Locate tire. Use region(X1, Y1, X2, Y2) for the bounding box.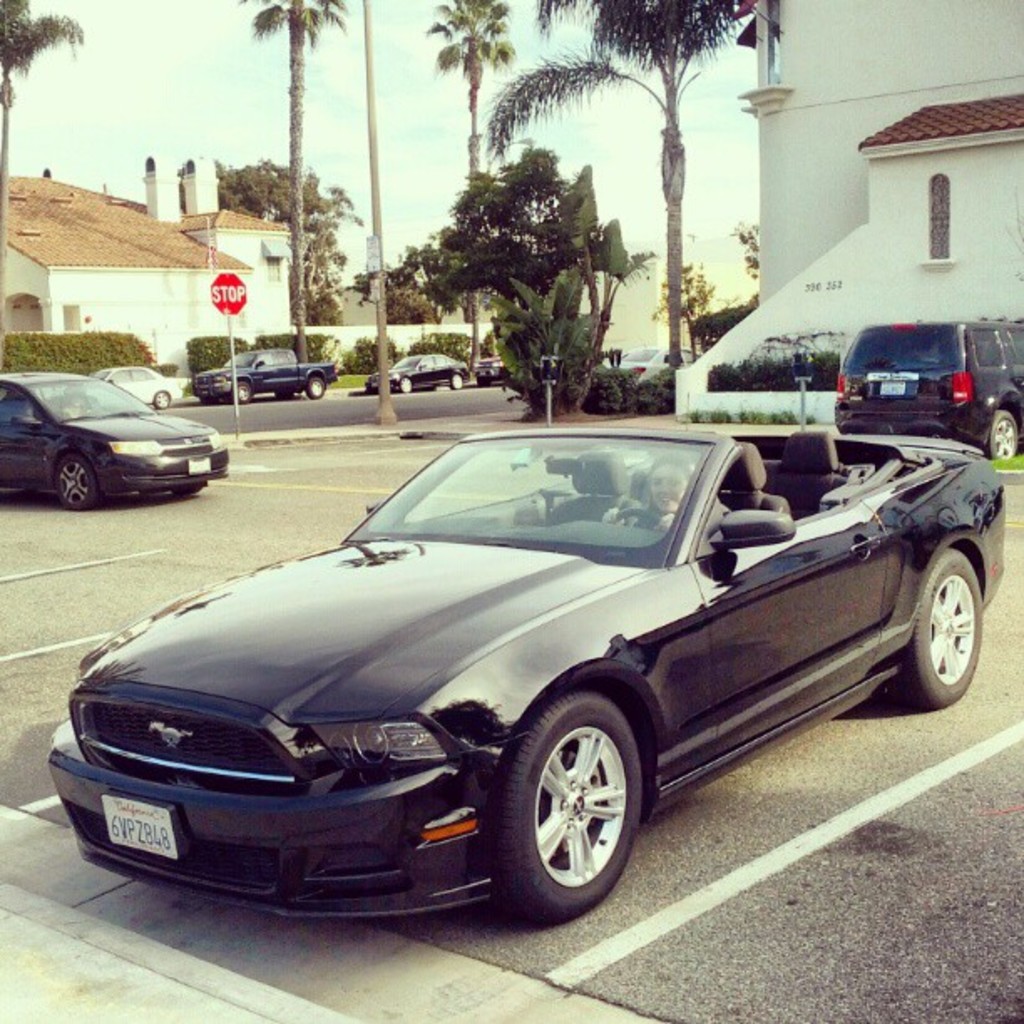
region(151, 390, 169, 408).
